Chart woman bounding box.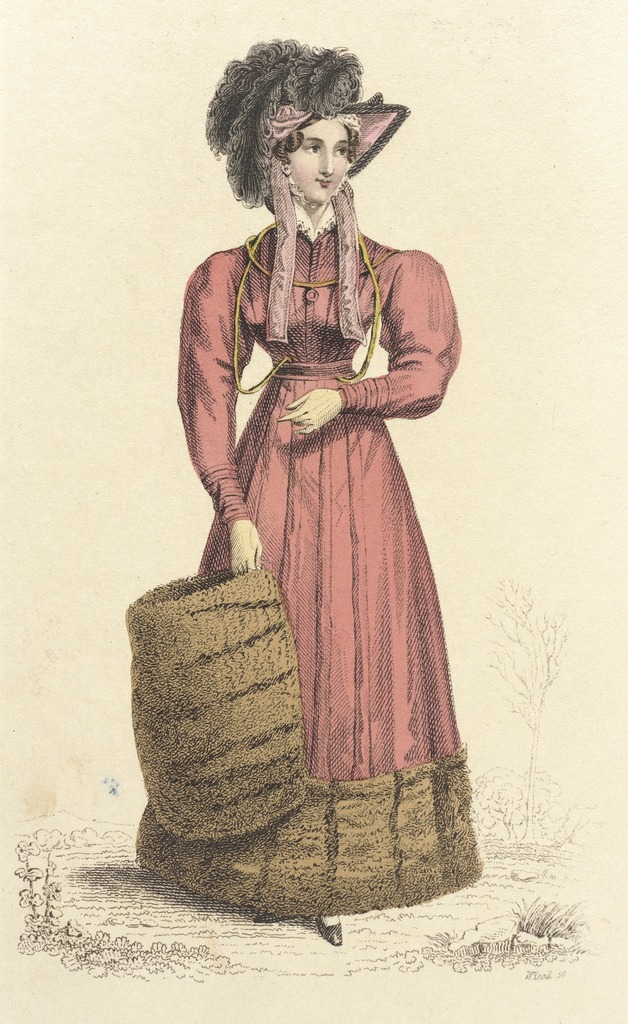
Charted: locate(144, 35, 475, 908).
